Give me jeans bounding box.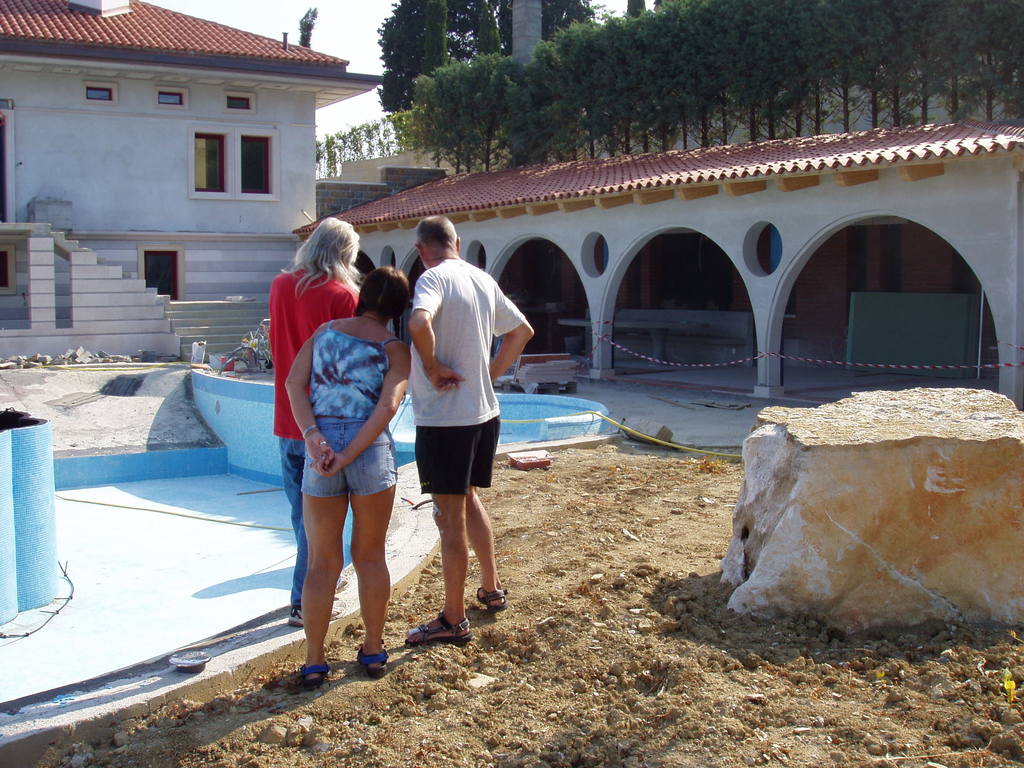
Rect(276, 436, 313, 604).
